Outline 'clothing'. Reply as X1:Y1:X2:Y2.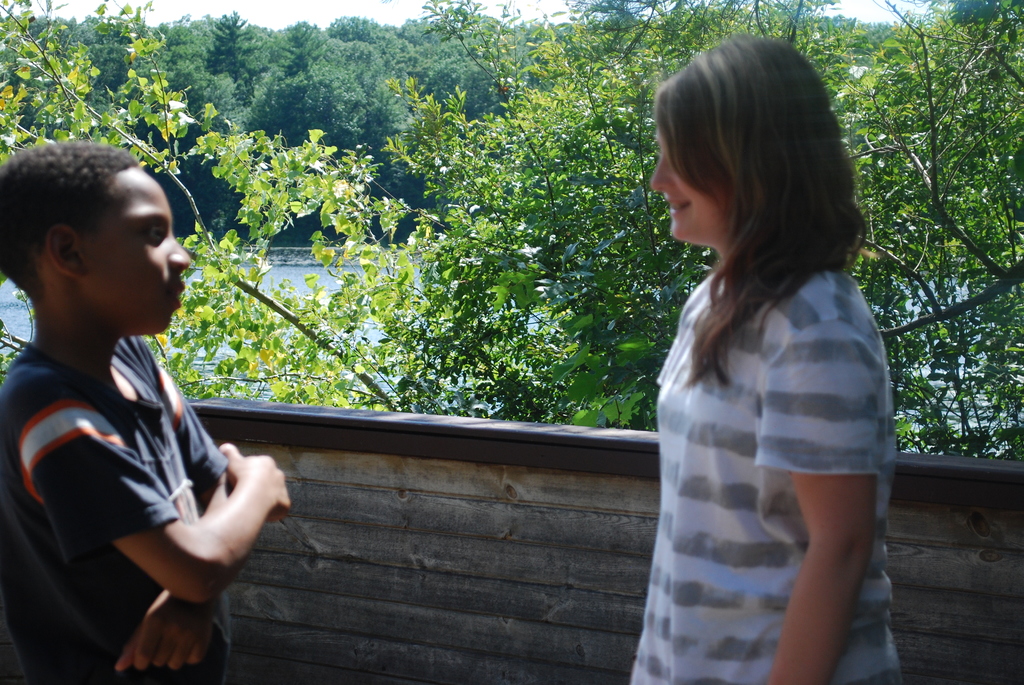
0:335:237:684.
